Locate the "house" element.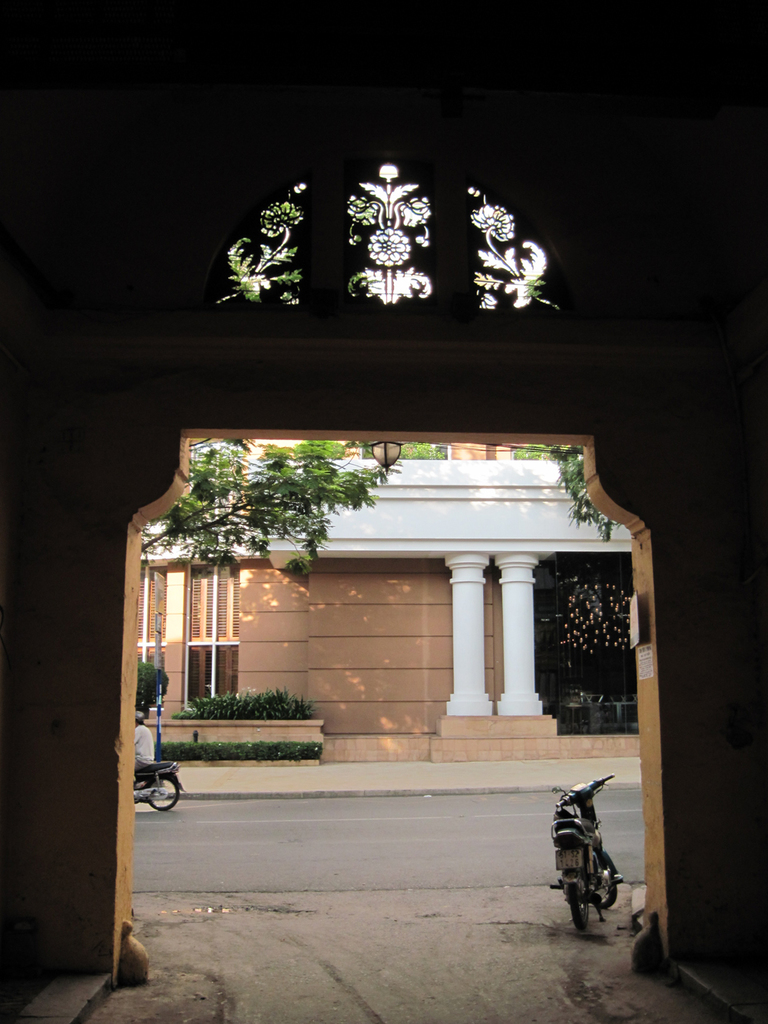
Element bbox: x1=131, y1=437, x2=637, y2=761.
